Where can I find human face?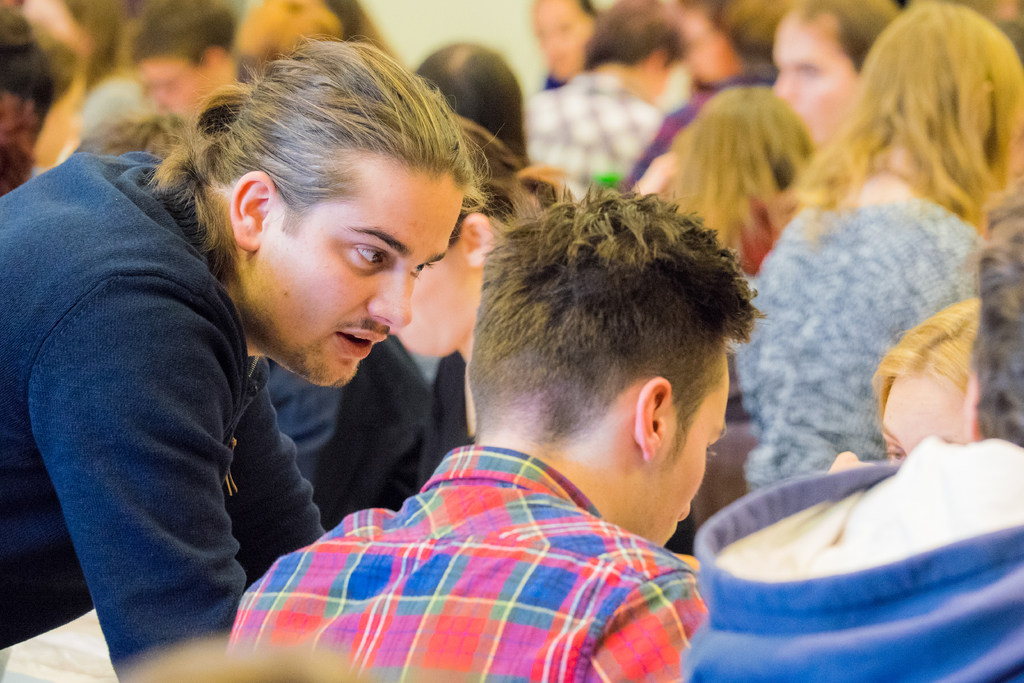
You can find it at (392,239,478,348).
